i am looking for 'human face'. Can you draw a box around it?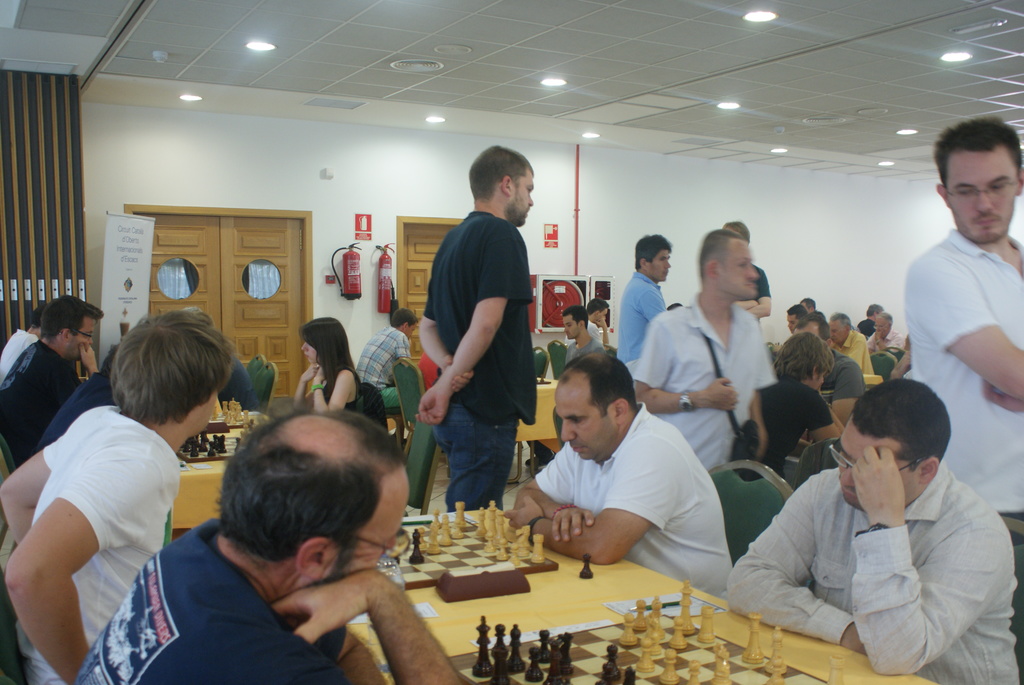
Sure, the bounding box is 513/175/536/226.
